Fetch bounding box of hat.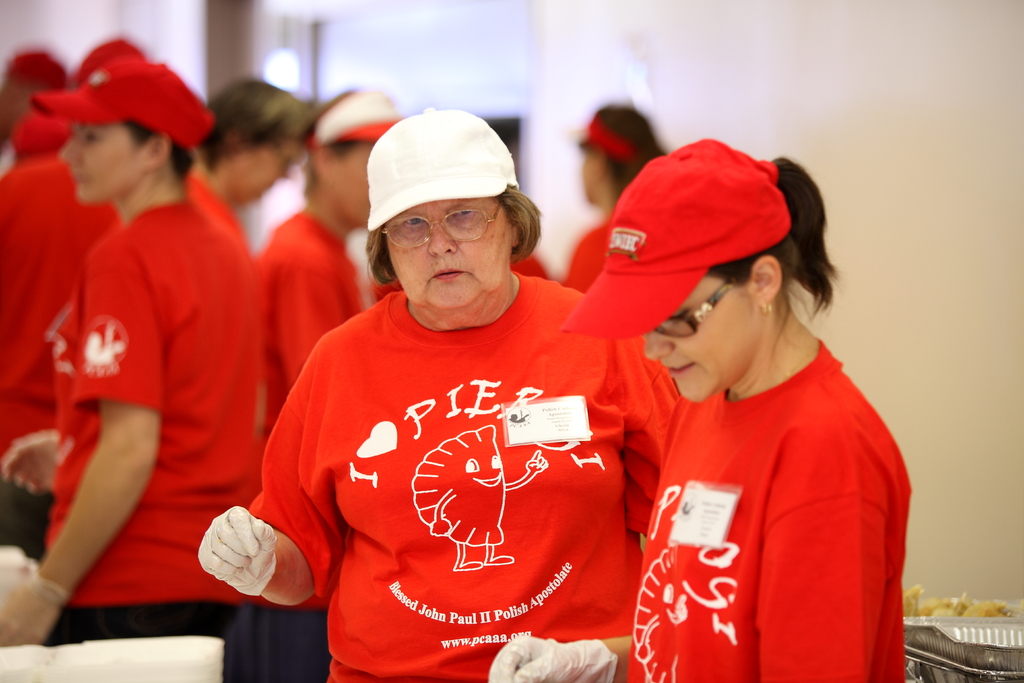
Bbox: region(28, 56, 215, 147).
